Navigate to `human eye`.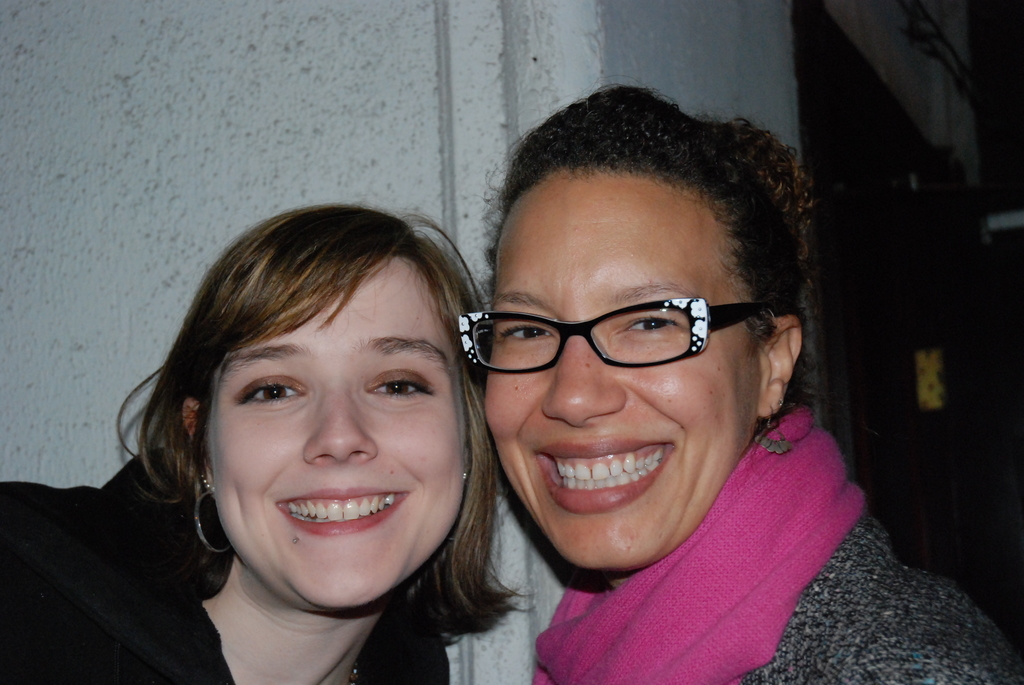
Navigation target: pyautogui.locateOnScreen(366, 363, 439, 405).
